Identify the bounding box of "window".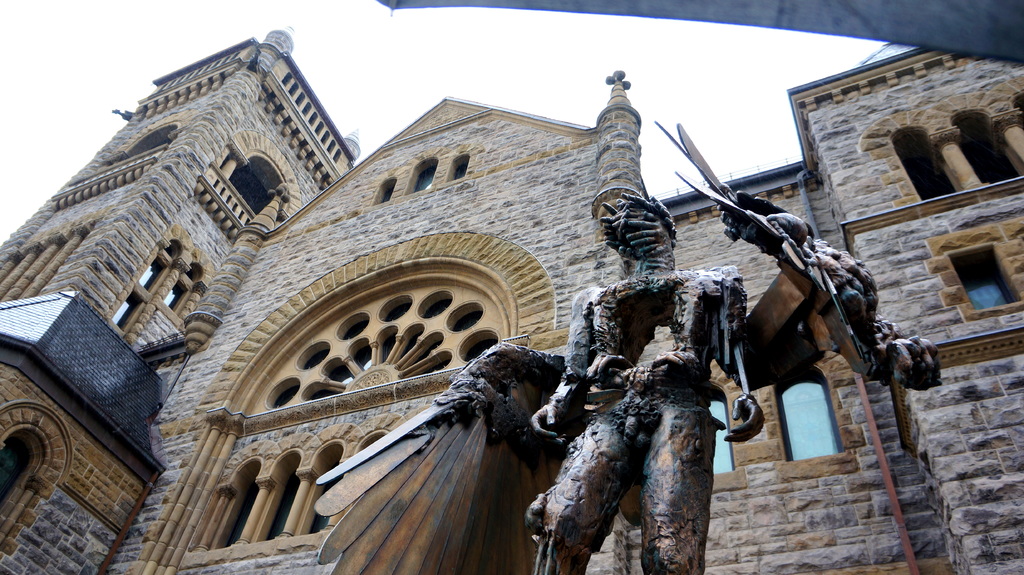
<bbox>954, 226, 1015, 313</bbox>.
